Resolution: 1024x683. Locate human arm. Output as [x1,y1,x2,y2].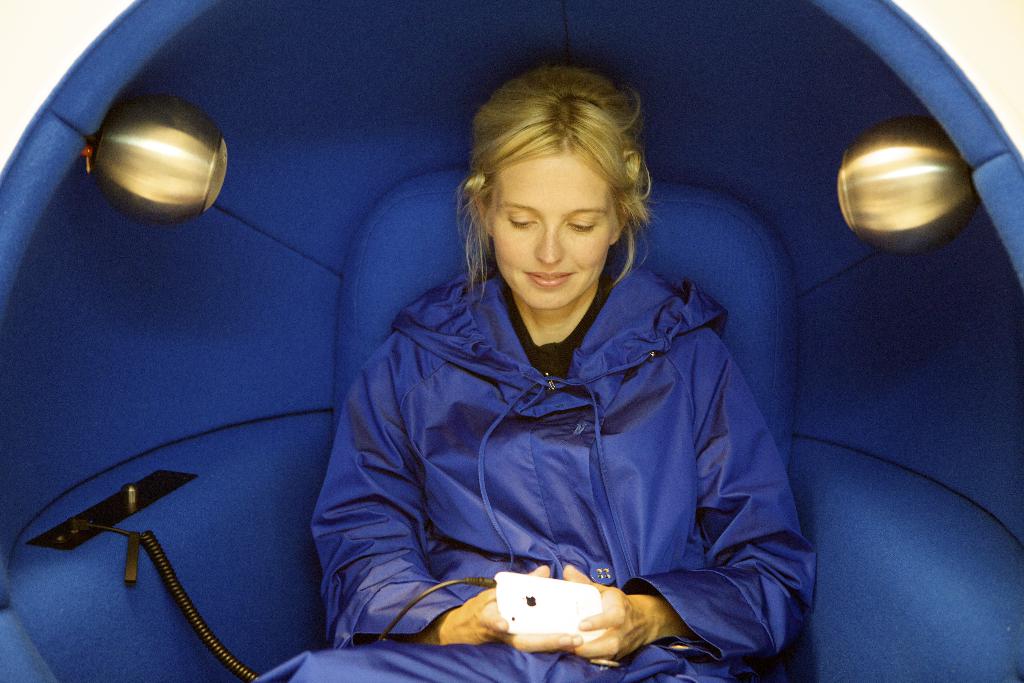
[564,326,817,666].
